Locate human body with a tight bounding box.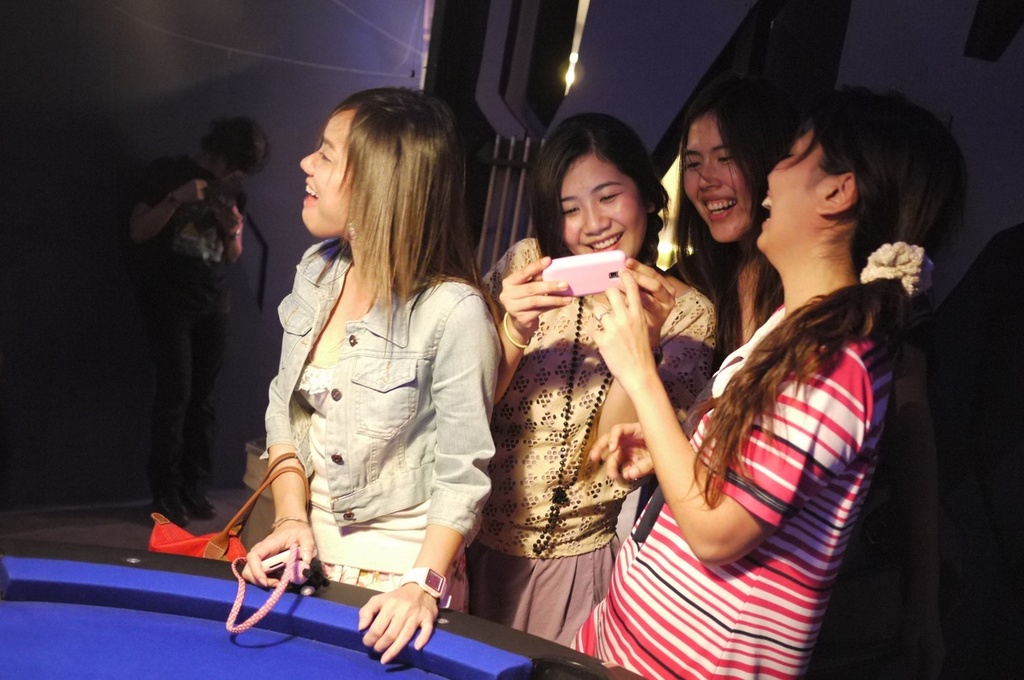
(125,149,246,531).
